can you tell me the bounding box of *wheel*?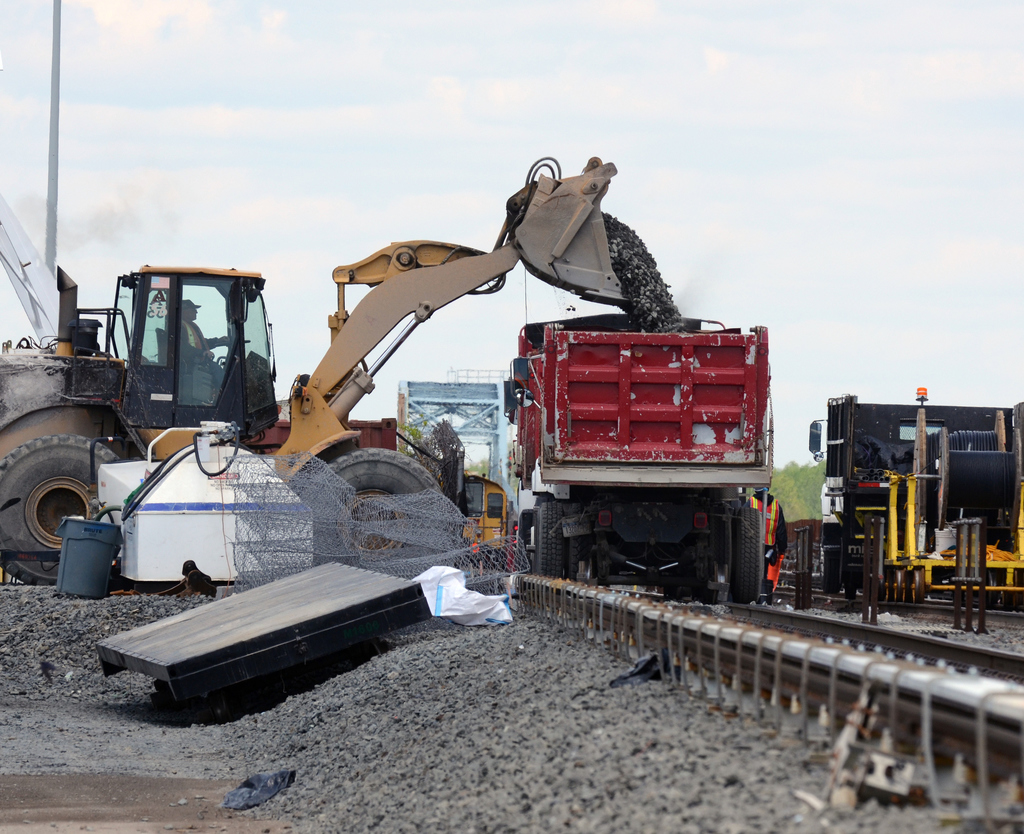
842, 565, 856, 598.
